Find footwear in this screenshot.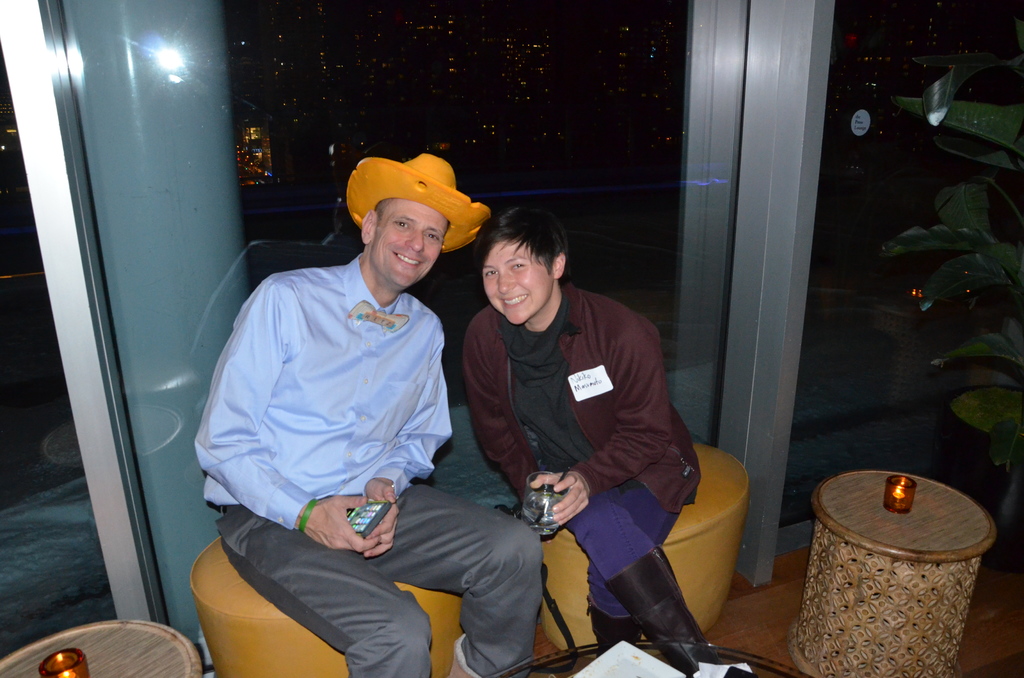
The bounding box for footwear is bbox=[586, 583, 641, 657].
